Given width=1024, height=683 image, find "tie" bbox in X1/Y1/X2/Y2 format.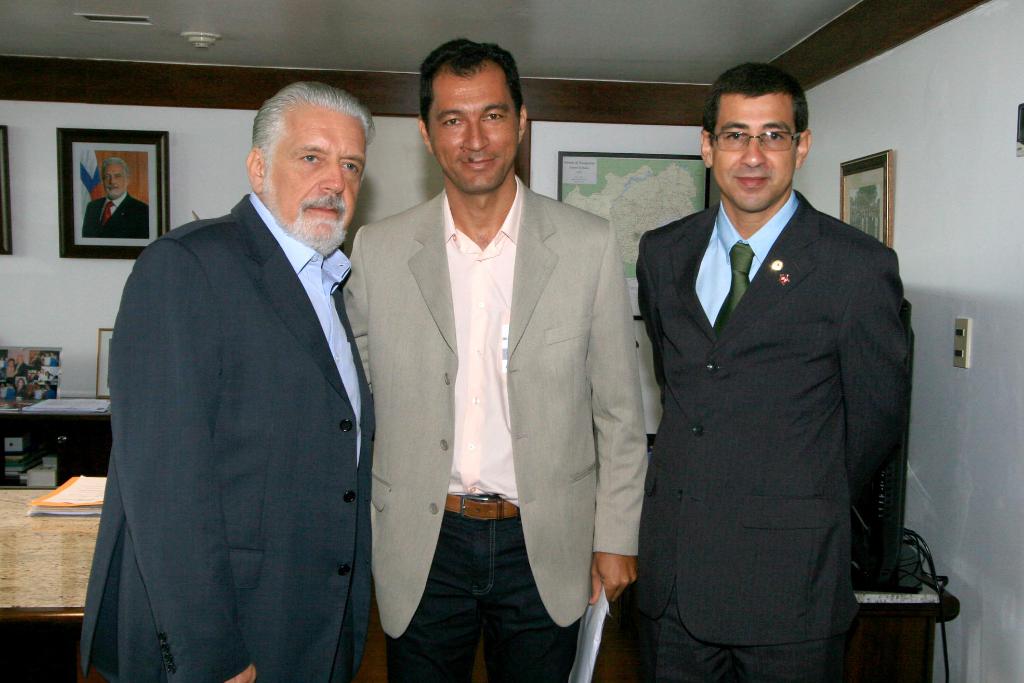
705/242/751/330.
